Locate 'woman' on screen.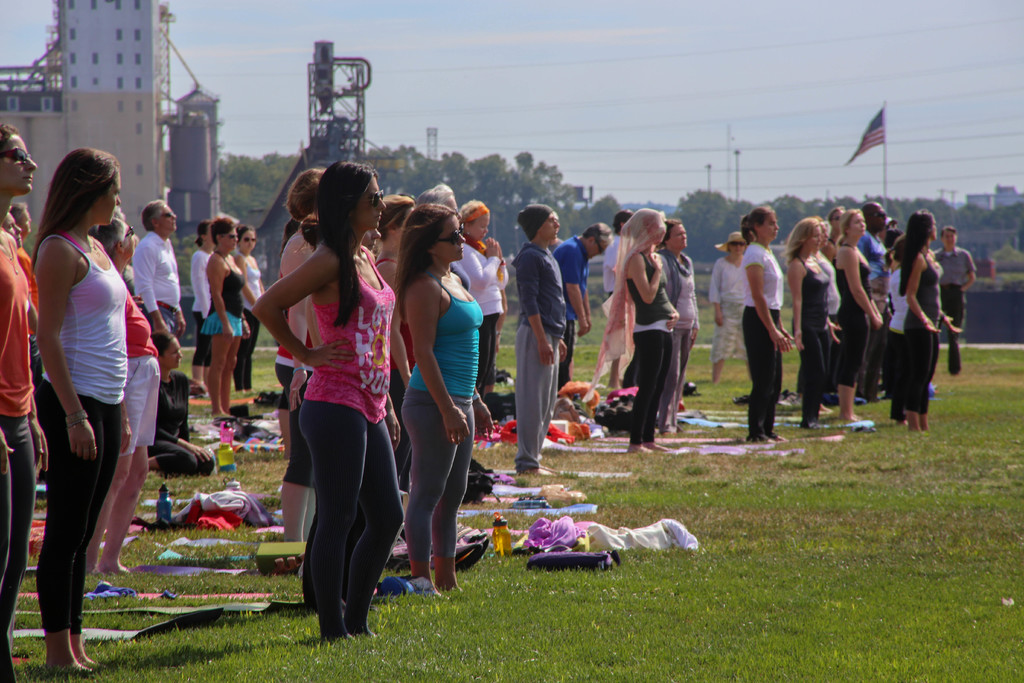
On screen at bbox(388, 203, 497, 598).
